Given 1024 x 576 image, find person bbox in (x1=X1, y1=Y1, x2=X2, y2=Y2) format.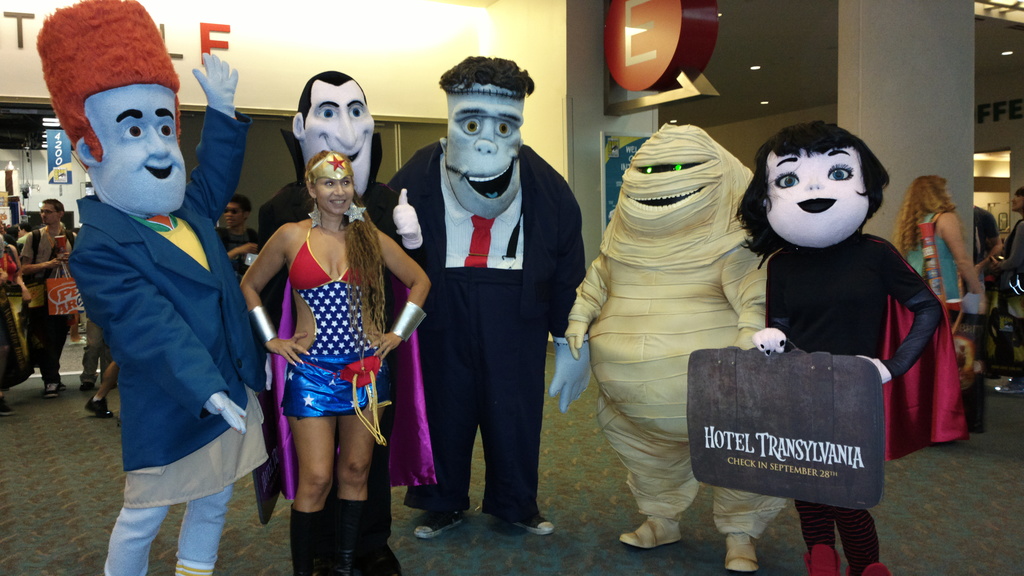
(x1=886, y1=165, x2=994, y2=316).
